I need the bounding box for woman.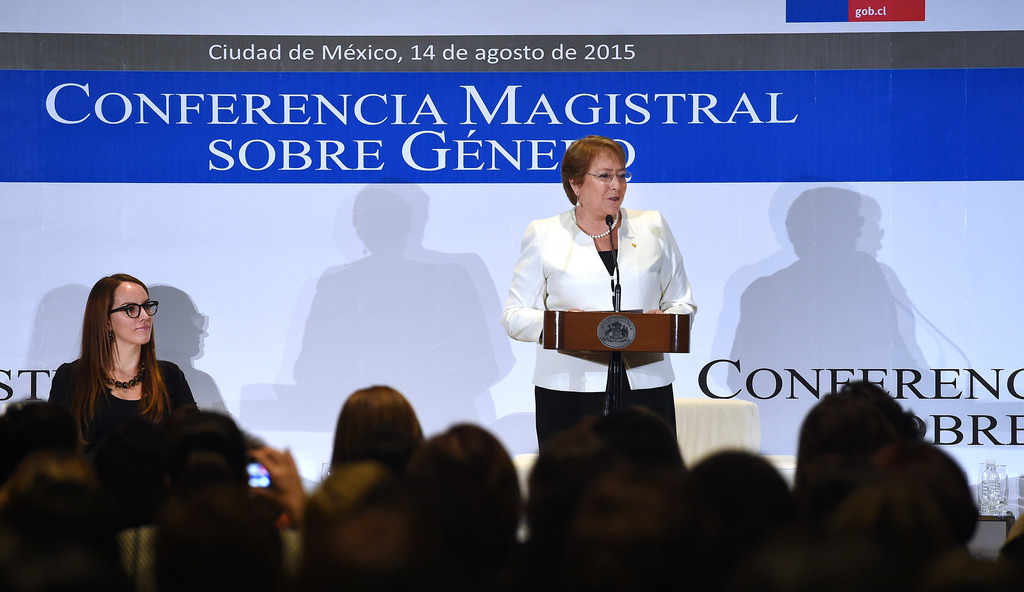
Here it is: 327, 384, 426, 471.
